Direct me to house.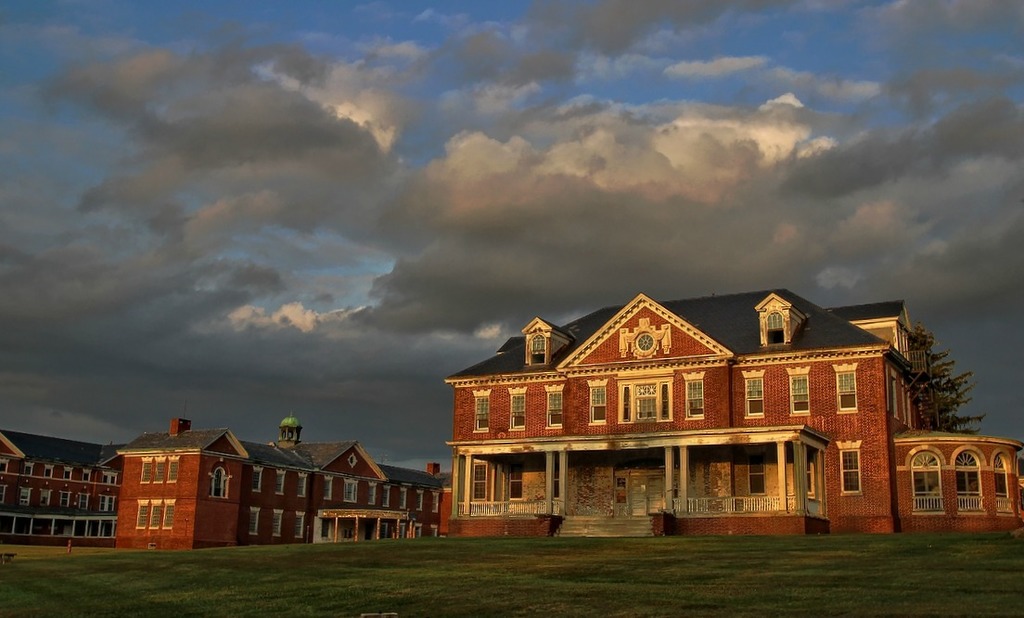
Direction: l=103, t=421, r=424, b=552.
